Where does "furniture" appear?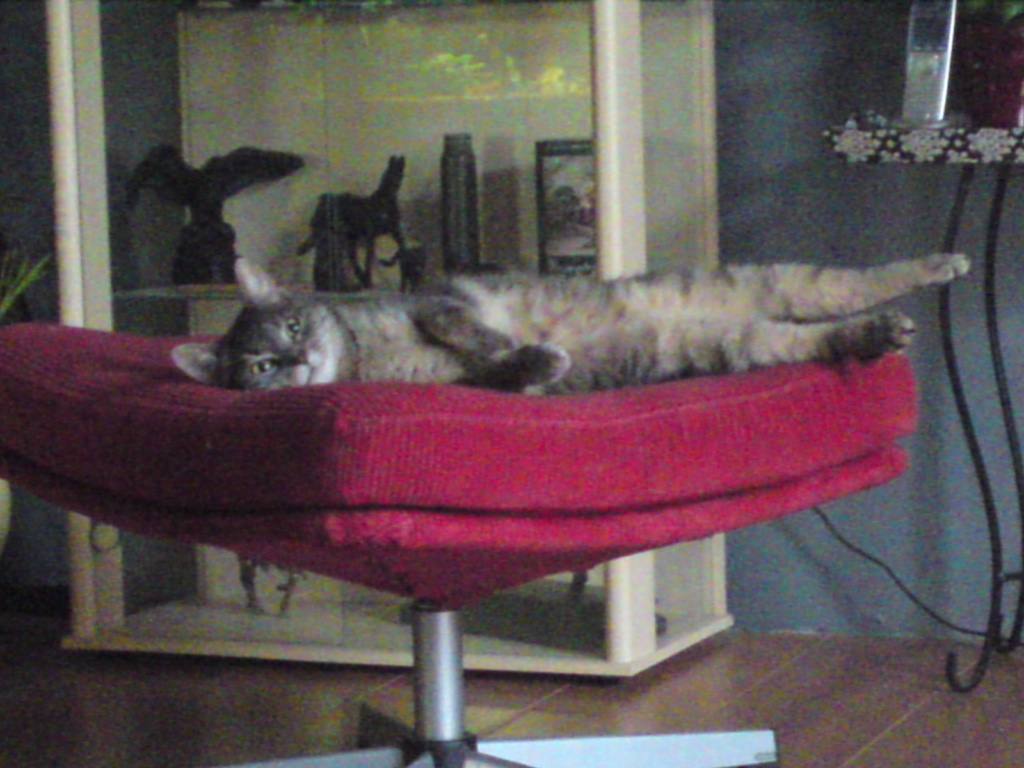
Appears at 826, 108, 1023, 696.
